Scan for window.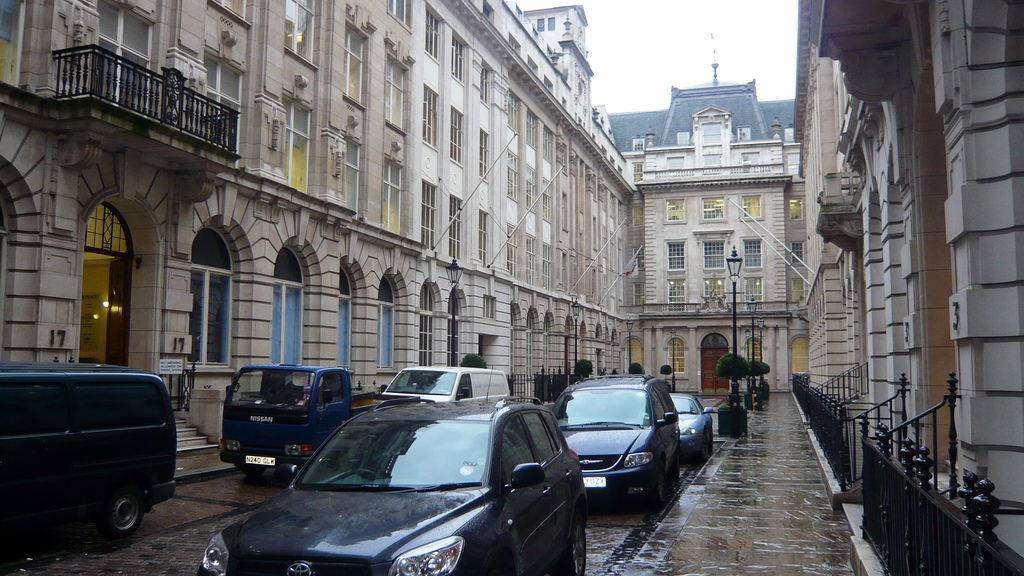
Scan result: bbox=[543, 243, 552, 289].
